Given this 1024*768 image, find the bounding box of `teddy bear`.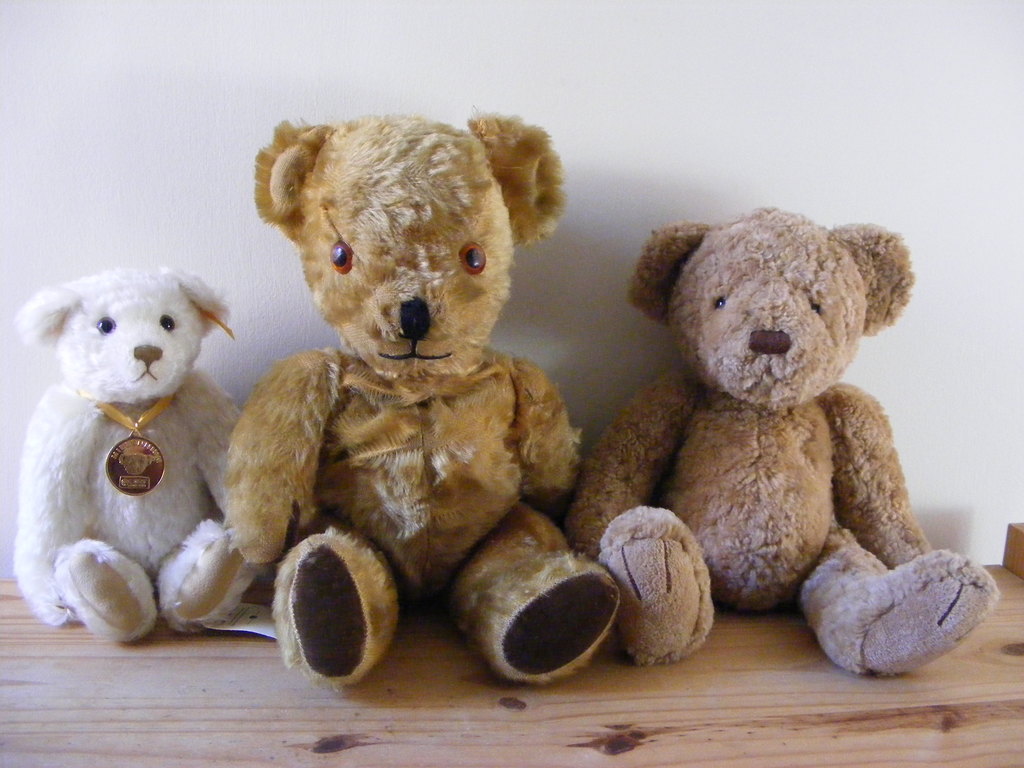
x1=563, y1=195, x2=1007, y2=672.
